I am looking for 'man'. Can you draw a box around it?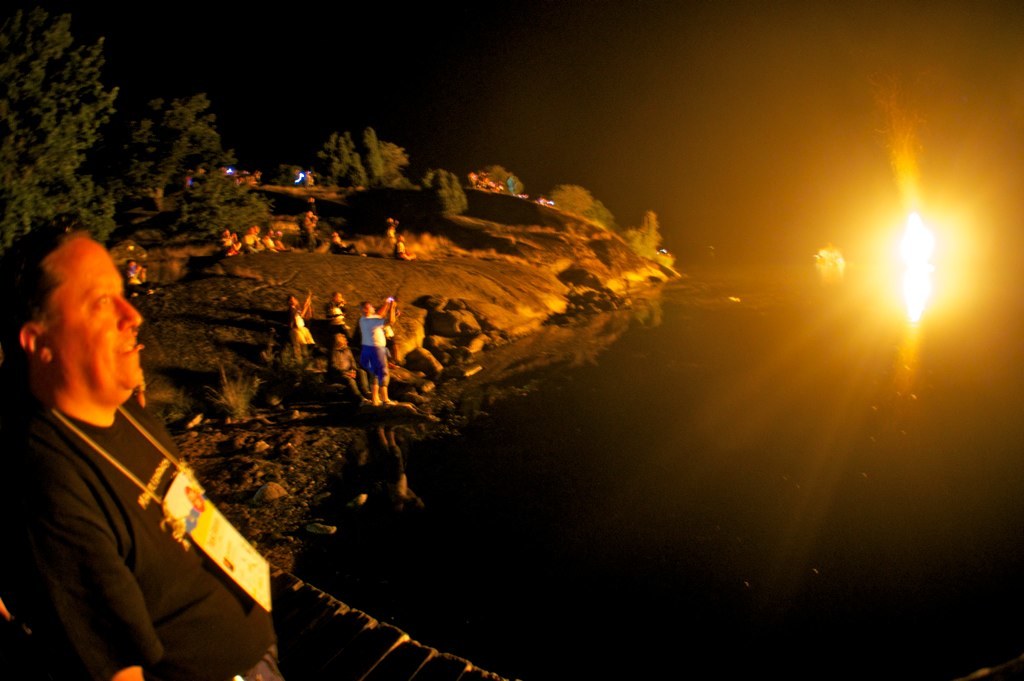
Sure, the bounding box is (126,255,152,297).
